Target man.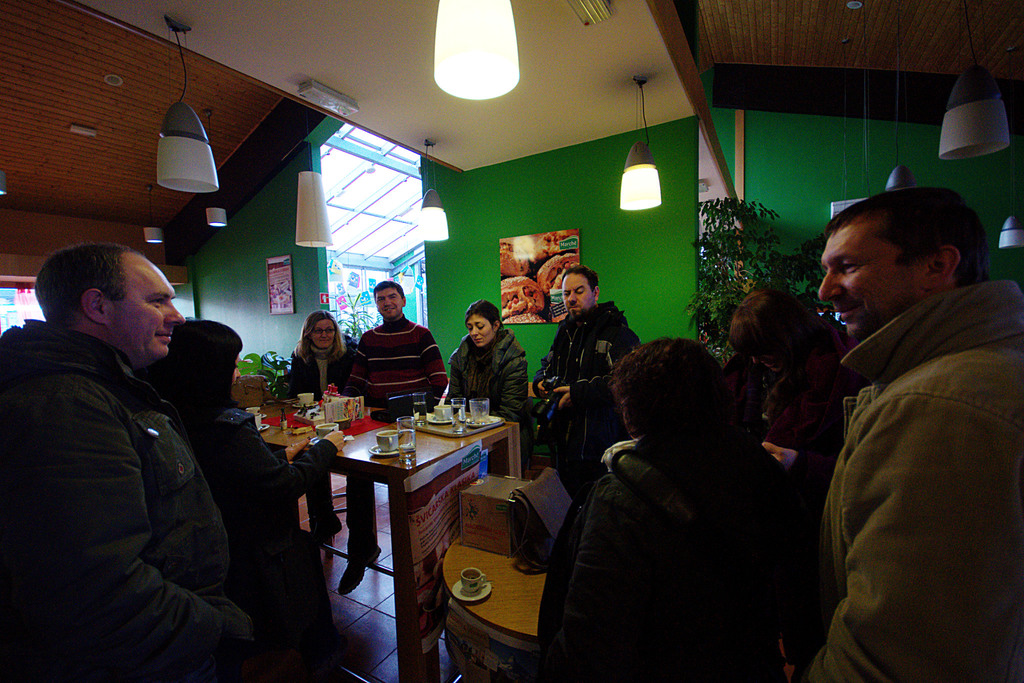
Target region: 817:190:1023:682.
